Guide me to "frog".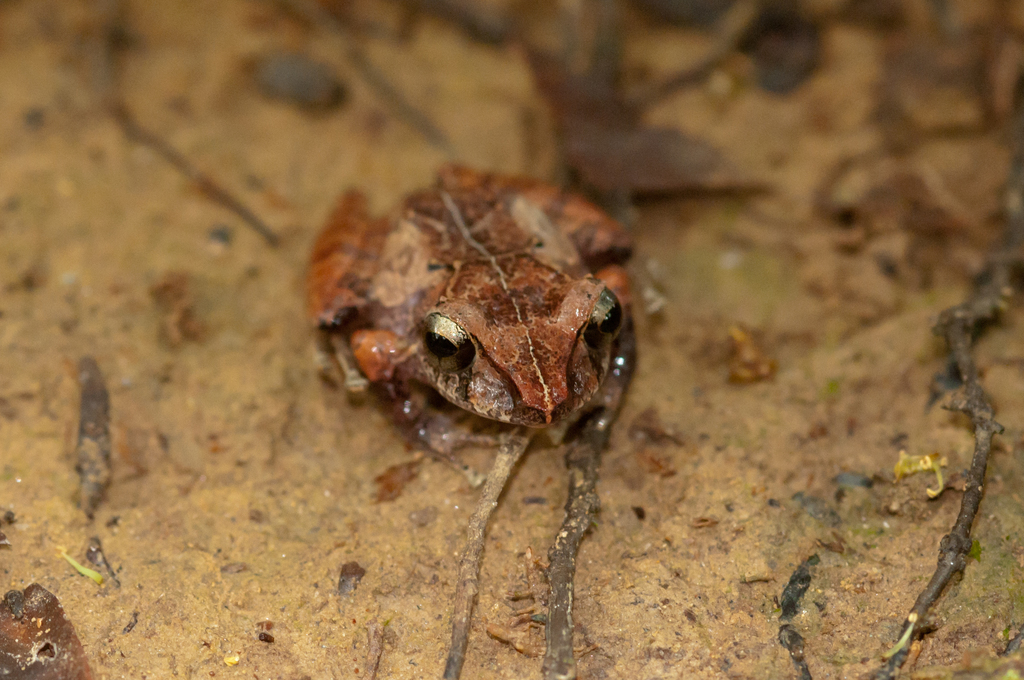
Guidance: 303,164,637,458.
